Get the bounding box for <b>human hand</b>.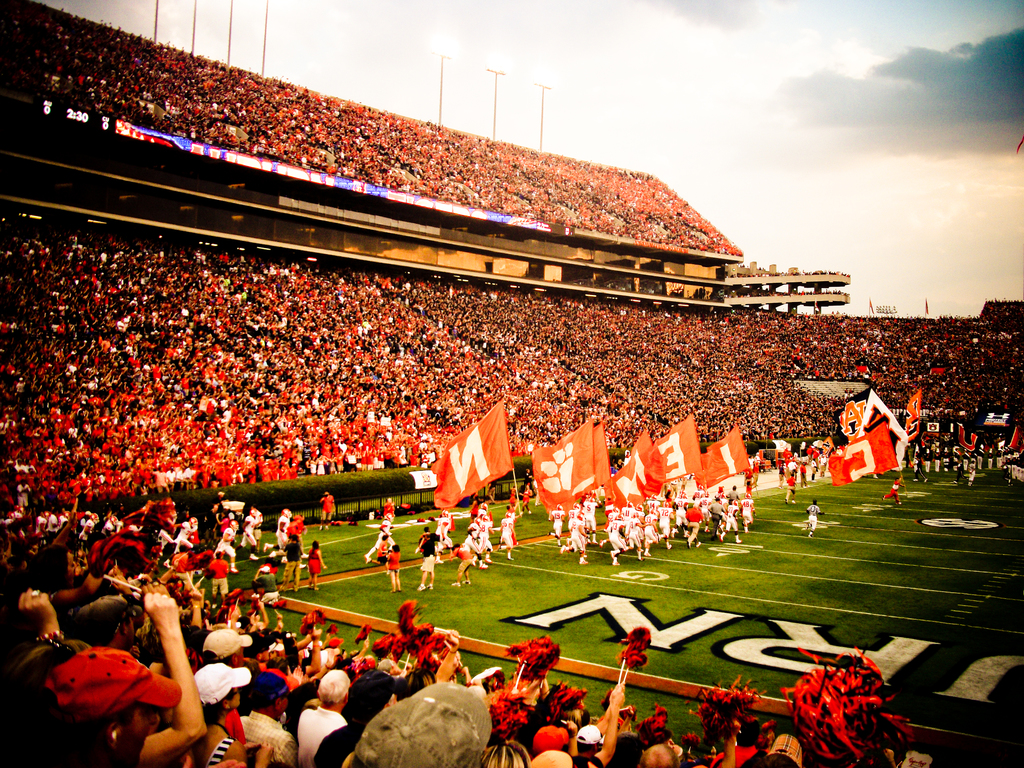
l=254, t=742, r=274, b=767.
